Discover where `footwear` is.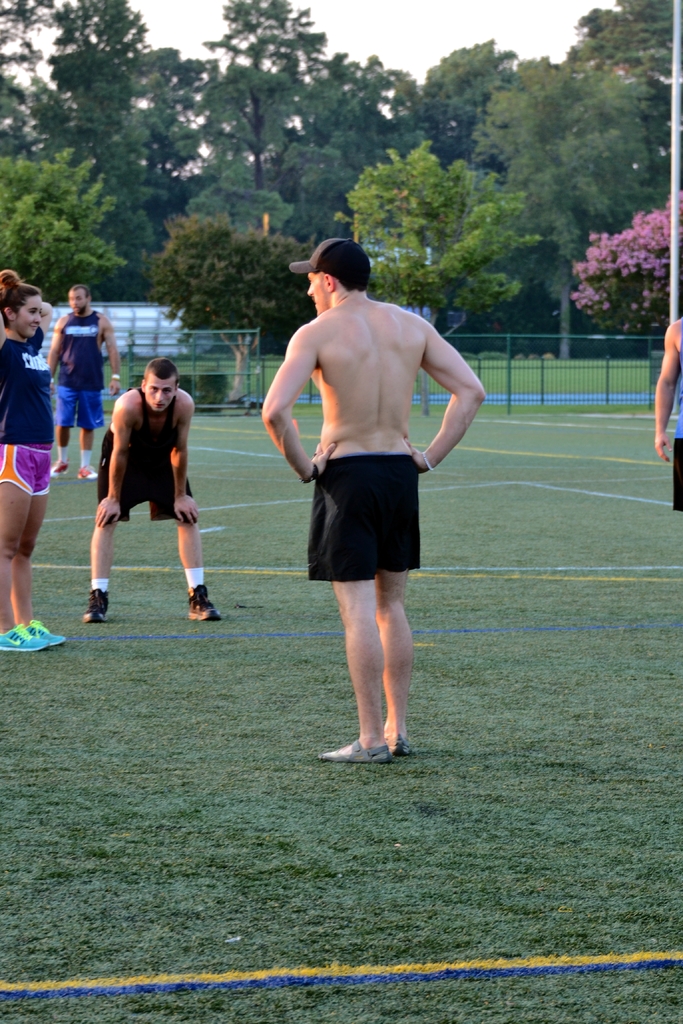
Discovered at [x1=329, y1=723, x2=414, y2=771].
